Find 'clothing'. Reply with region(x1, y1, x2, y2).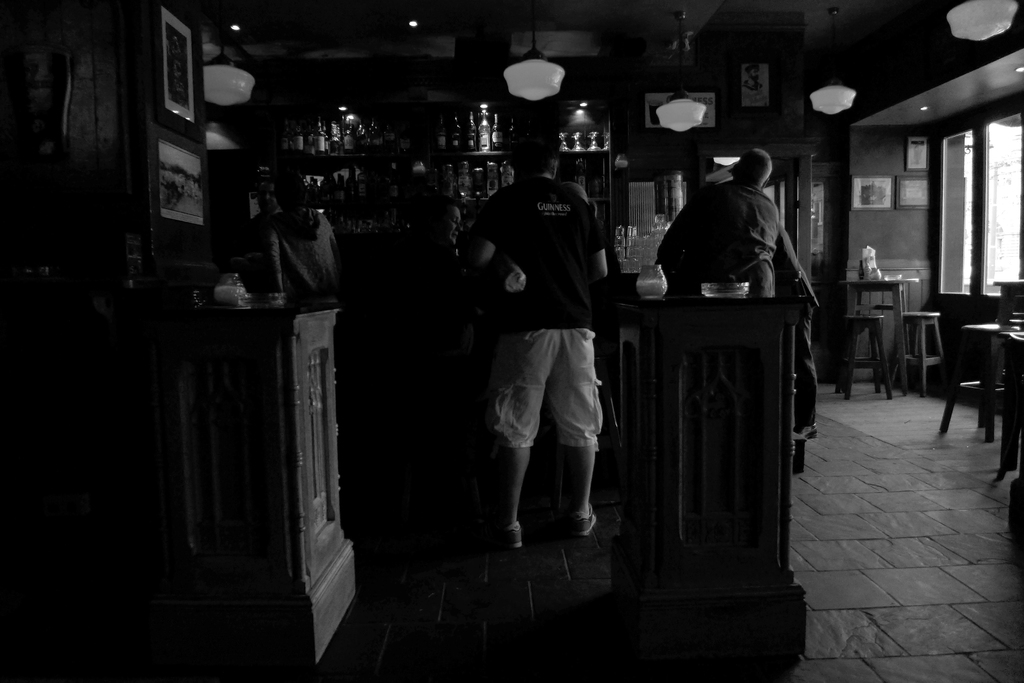
region(467, 325, 602, 460).
